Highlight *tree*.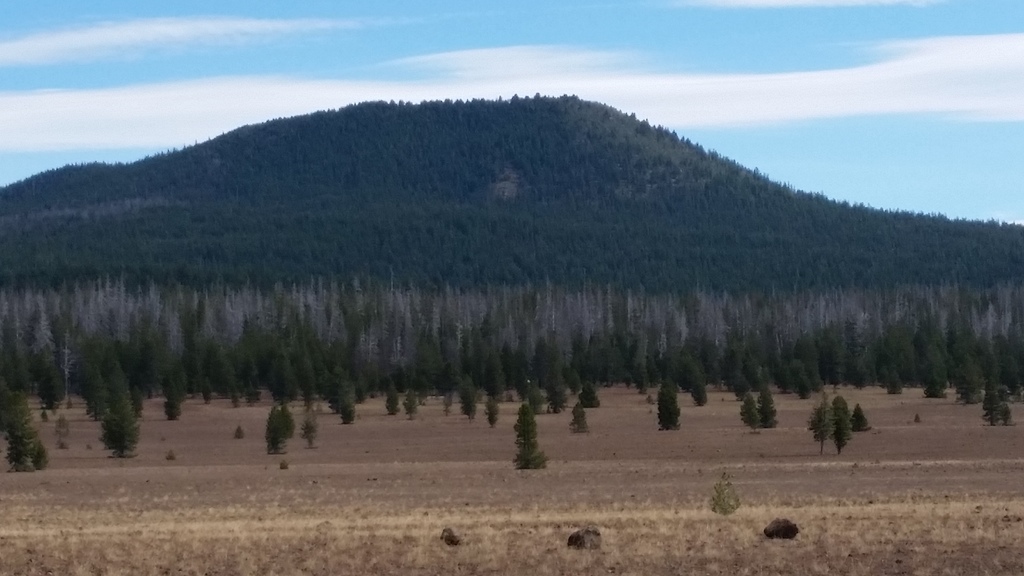
Highlighted region: locate(99, 366, 141, 461).
